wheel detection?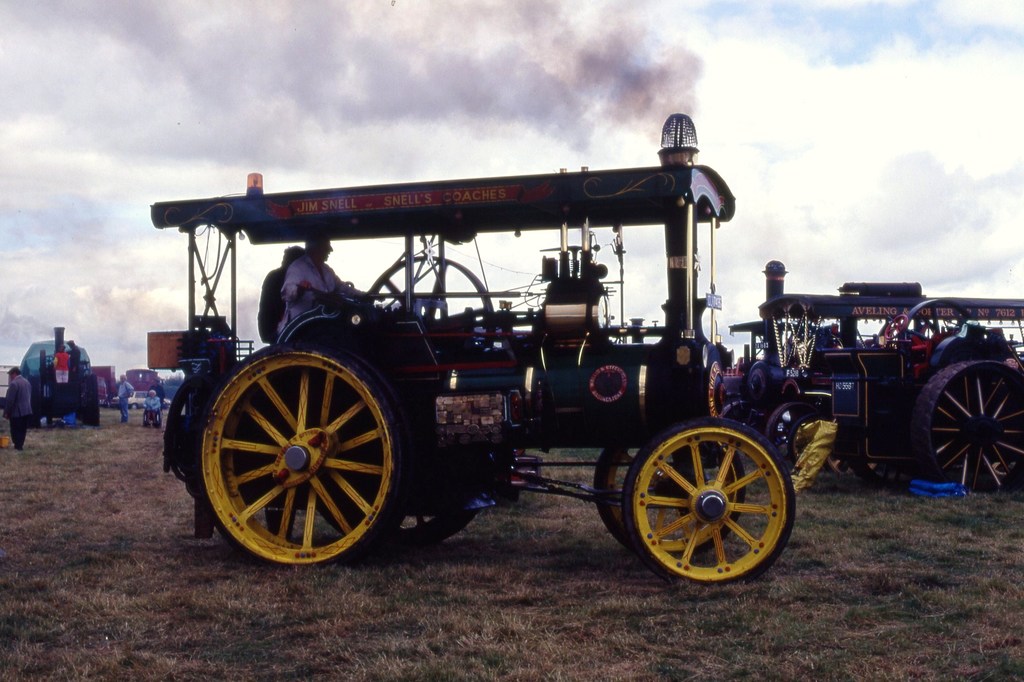
<box>899,298,971,379</box>
